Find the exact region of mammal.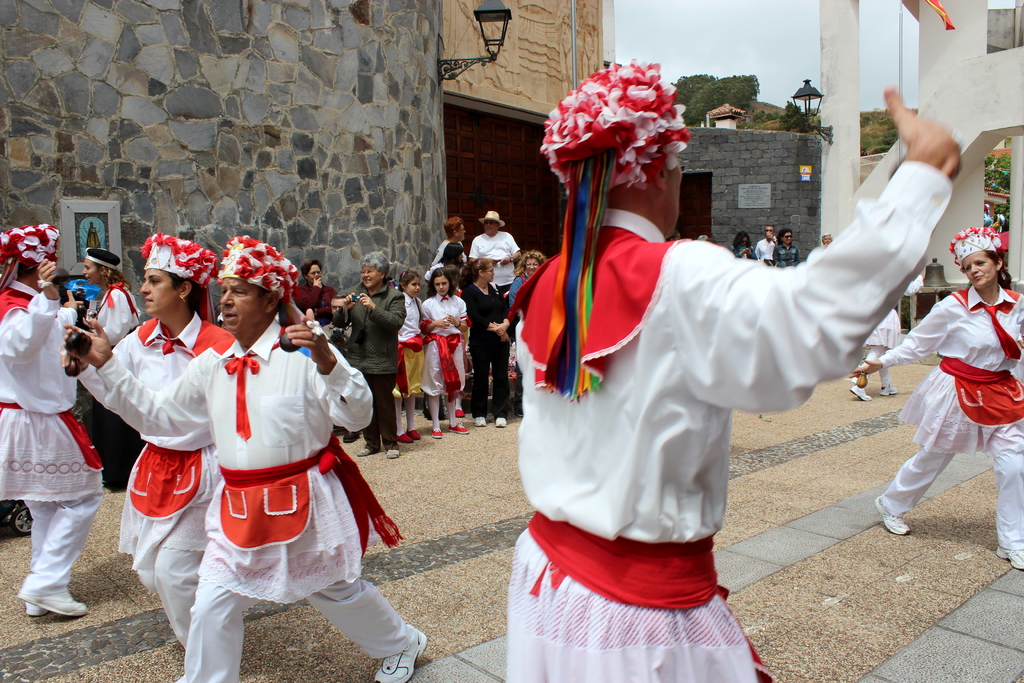
Exact region: detection(770, 227, 801, 267).
